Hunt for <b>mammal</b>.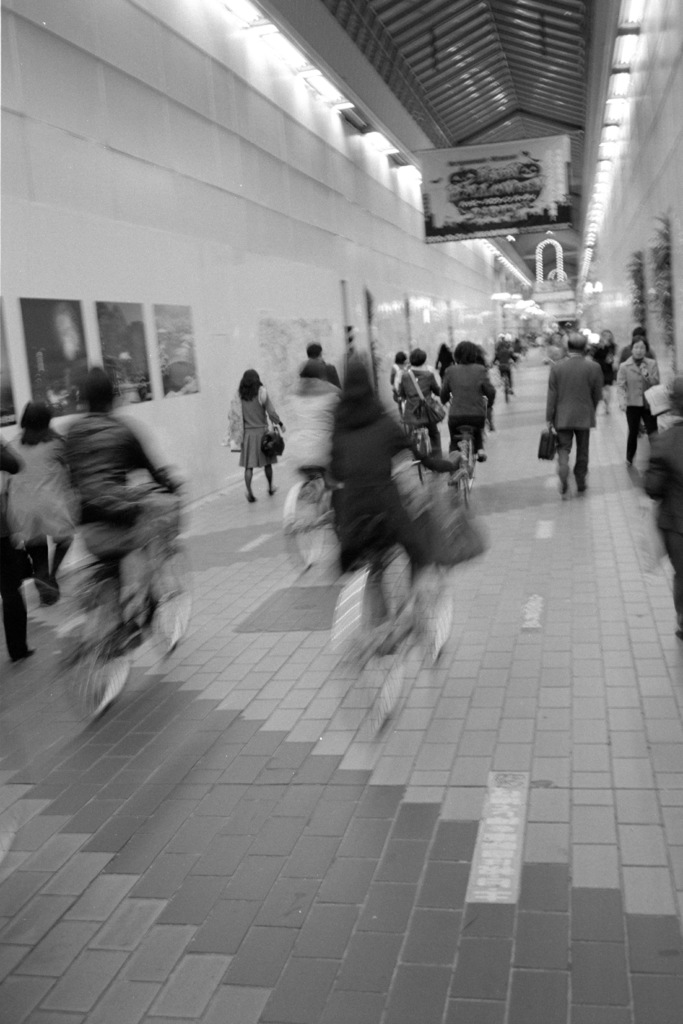
Hunted down at box=[642, 377, 682, 646].
